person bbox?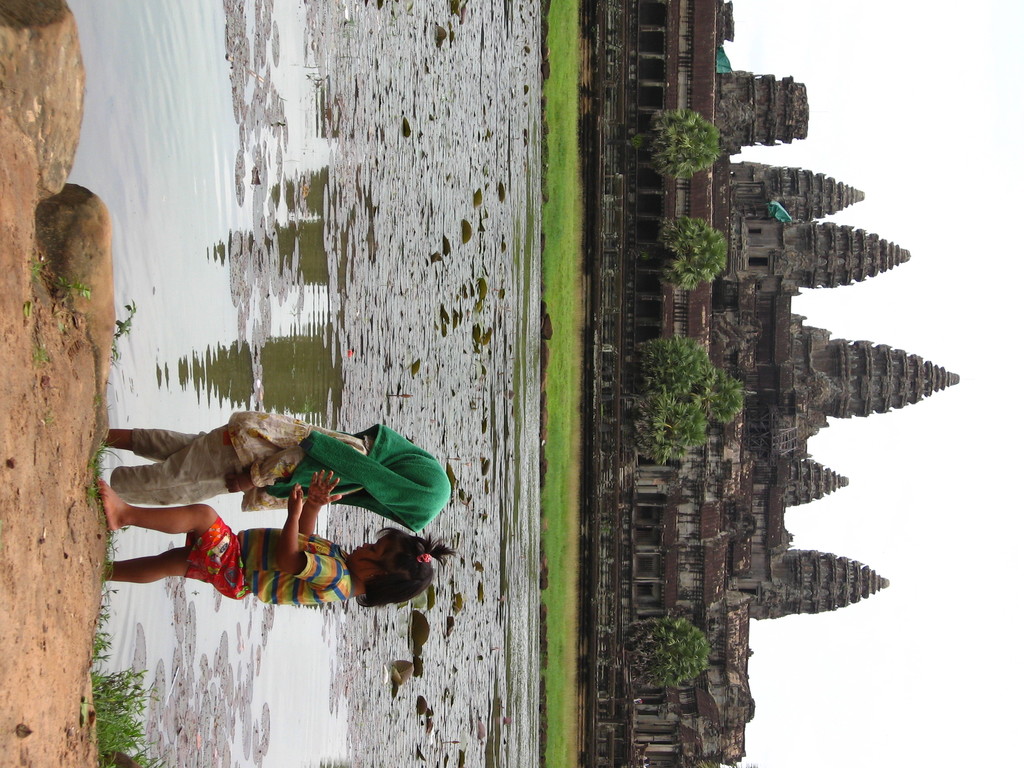
<box>103,418,453,510</box>
